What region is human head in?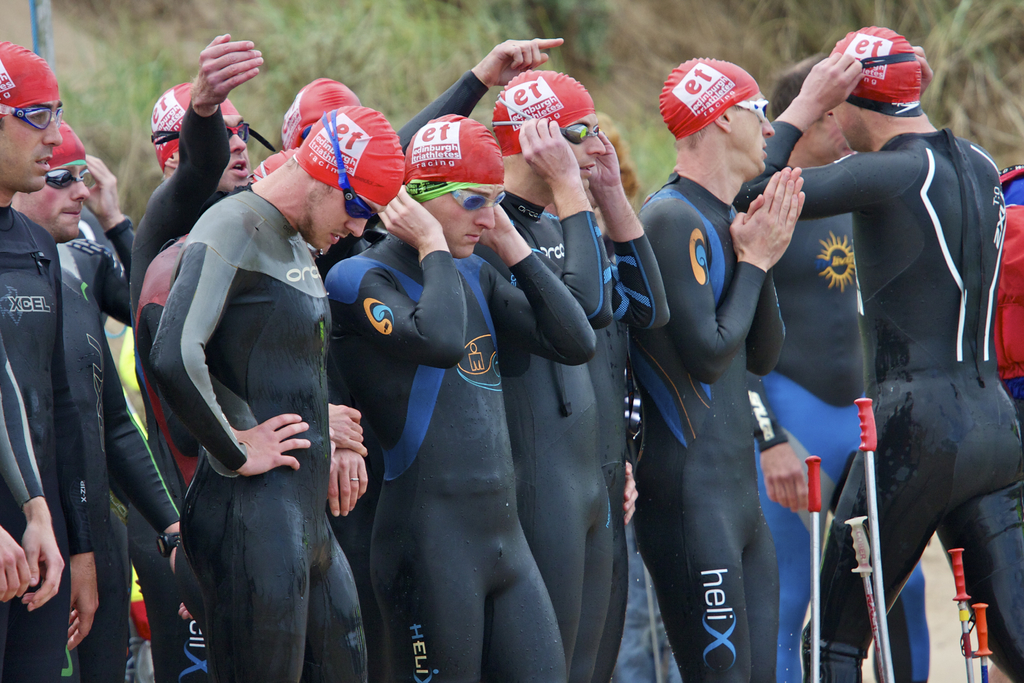
<region>492, 67, 604, 194</region>.
